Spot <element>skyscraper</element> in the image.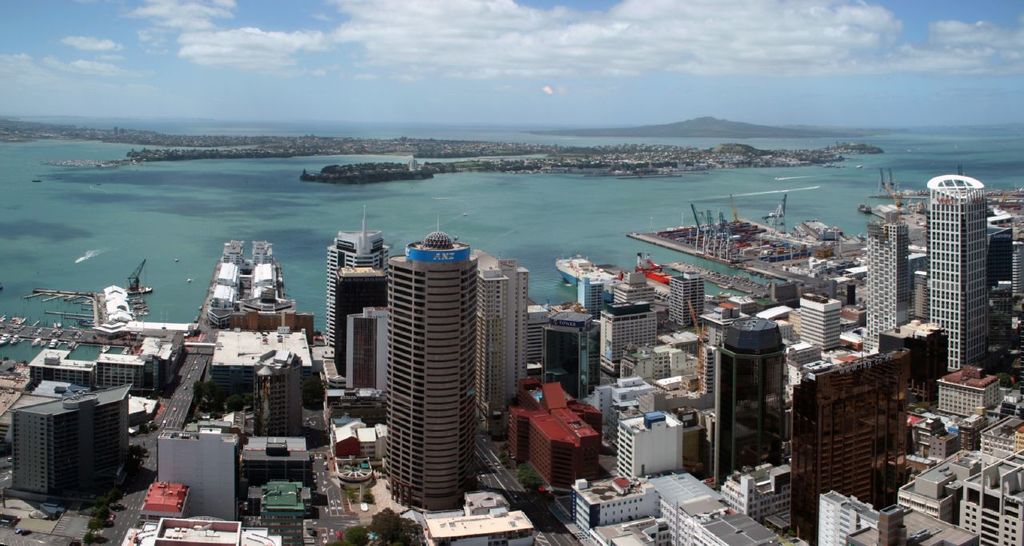
<element>skyscraper</element> found at 466:248:531:436.
